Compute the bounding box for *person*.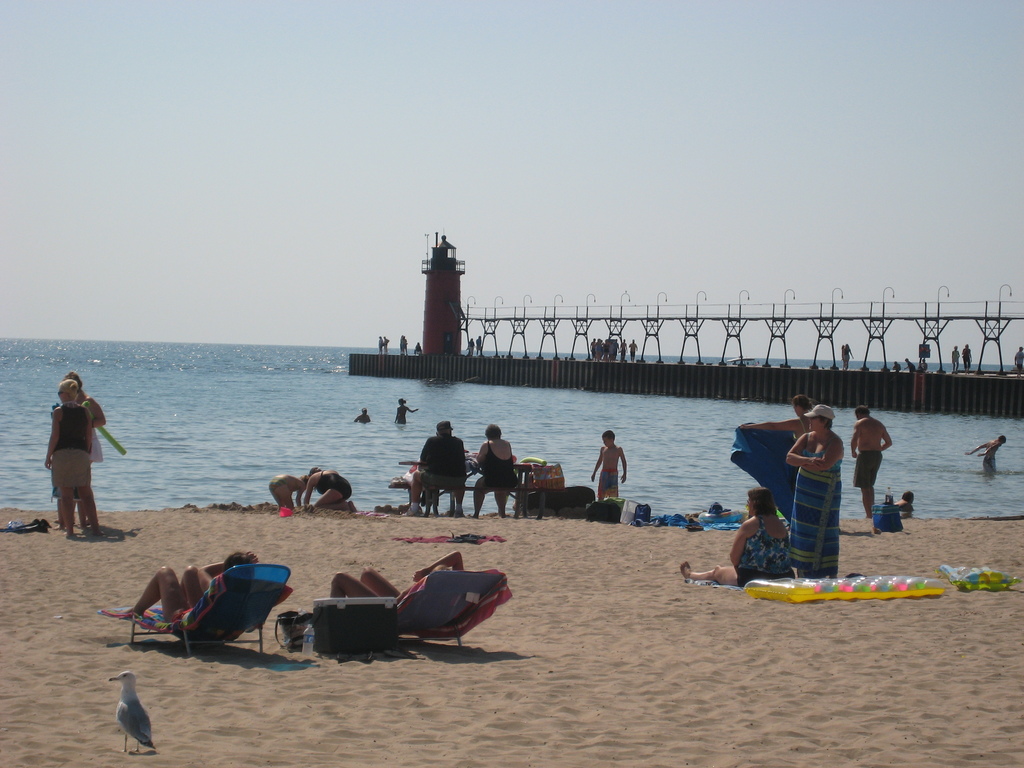
[475,421,518,519].
